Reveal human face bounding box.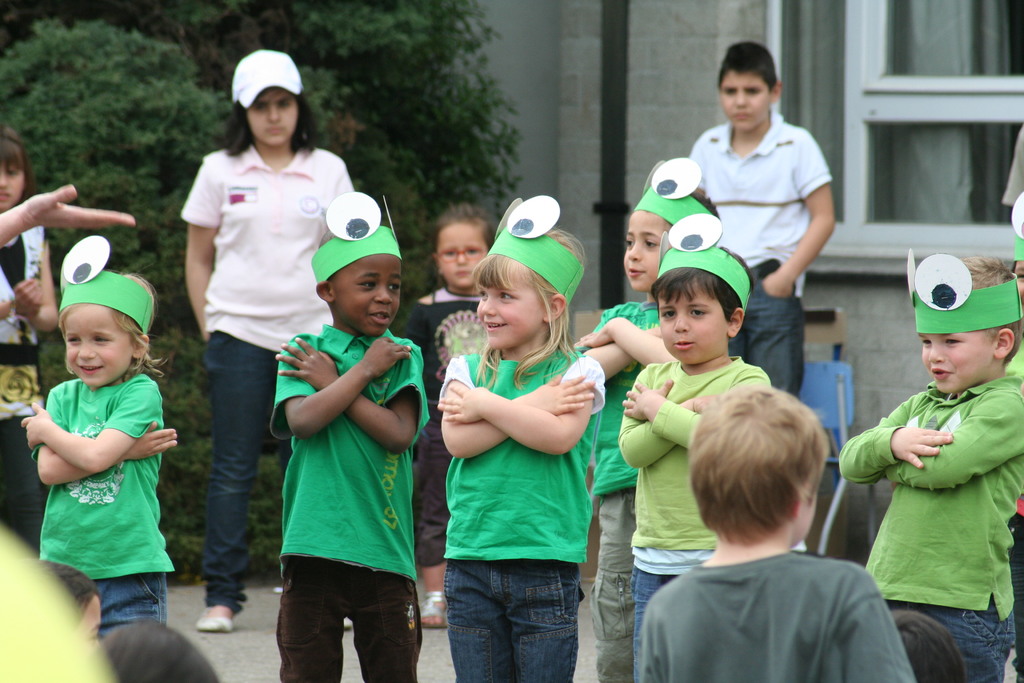
Revealed: Rect(655, 279, 729, 357).
